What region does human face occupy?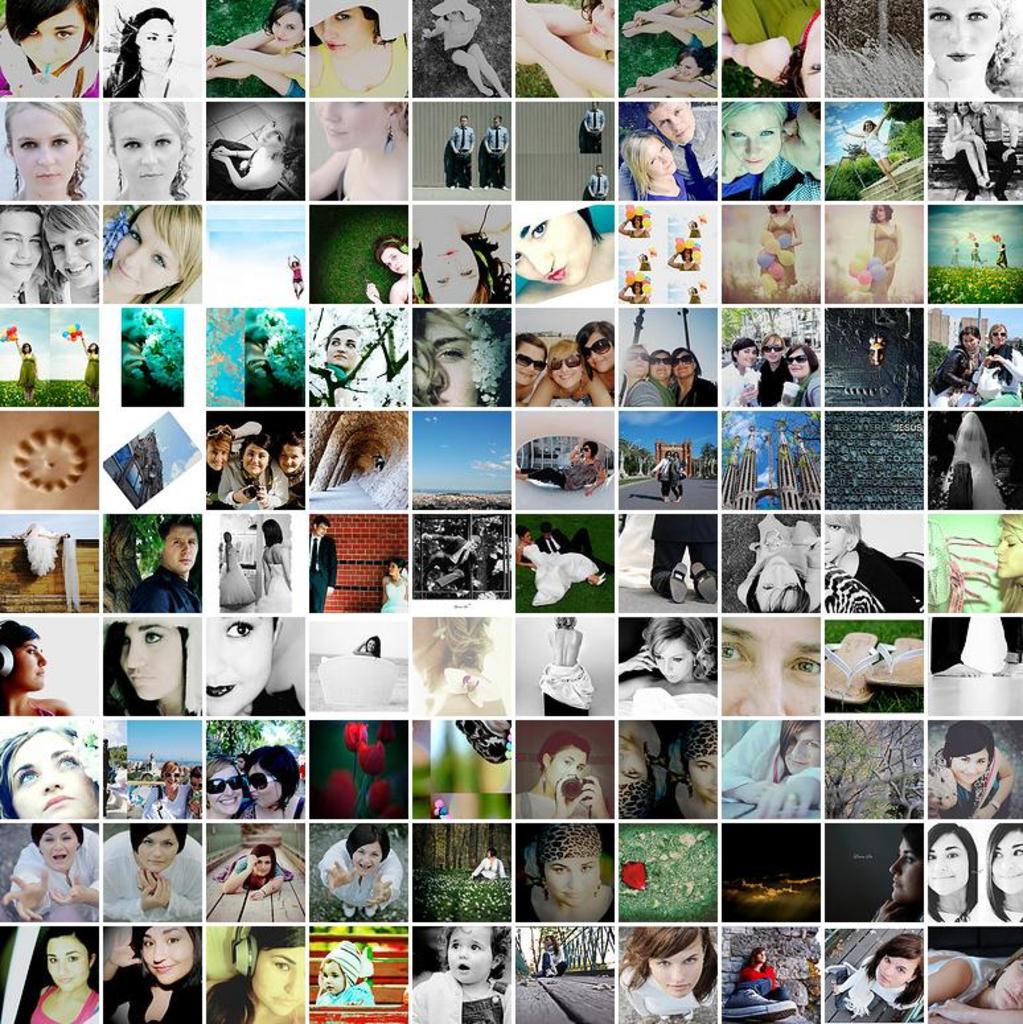
127:617:189:698.
